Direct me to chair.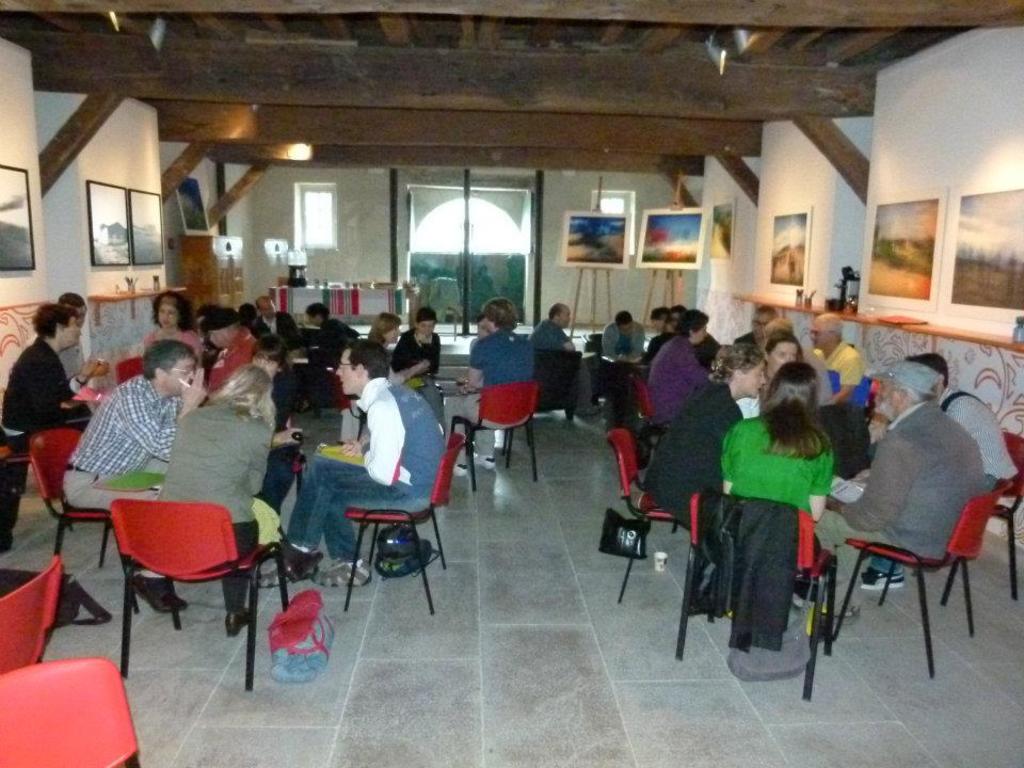
Direction: <region>819, 479, 1011, 675</region>.
